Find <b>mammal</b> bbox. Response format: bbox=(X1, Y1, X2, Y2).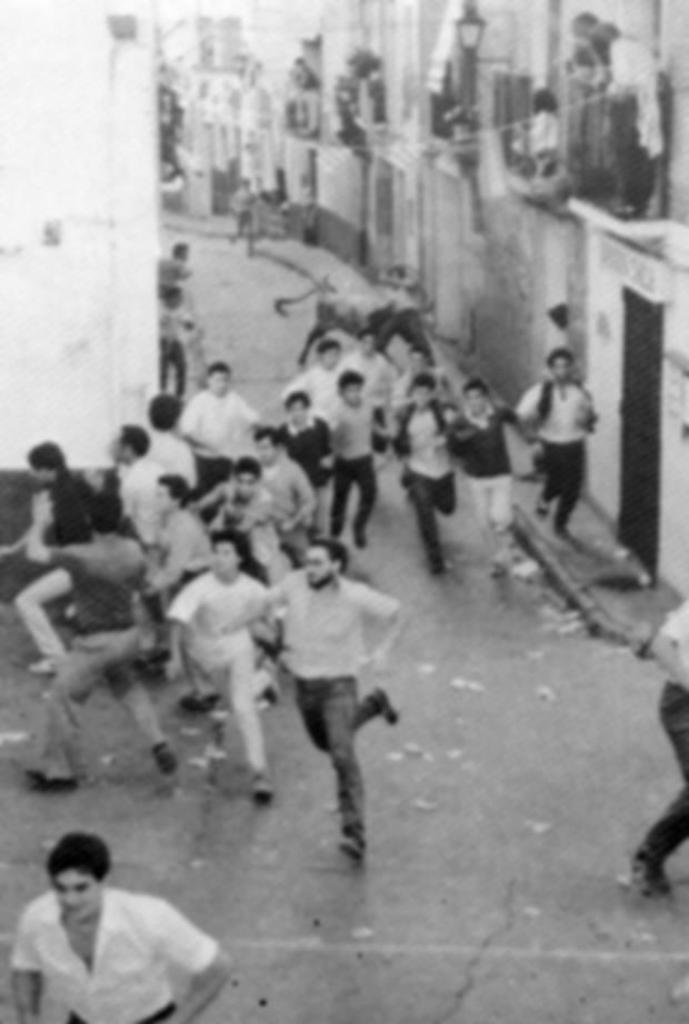
bbox=(620, 595, 688, 900).
